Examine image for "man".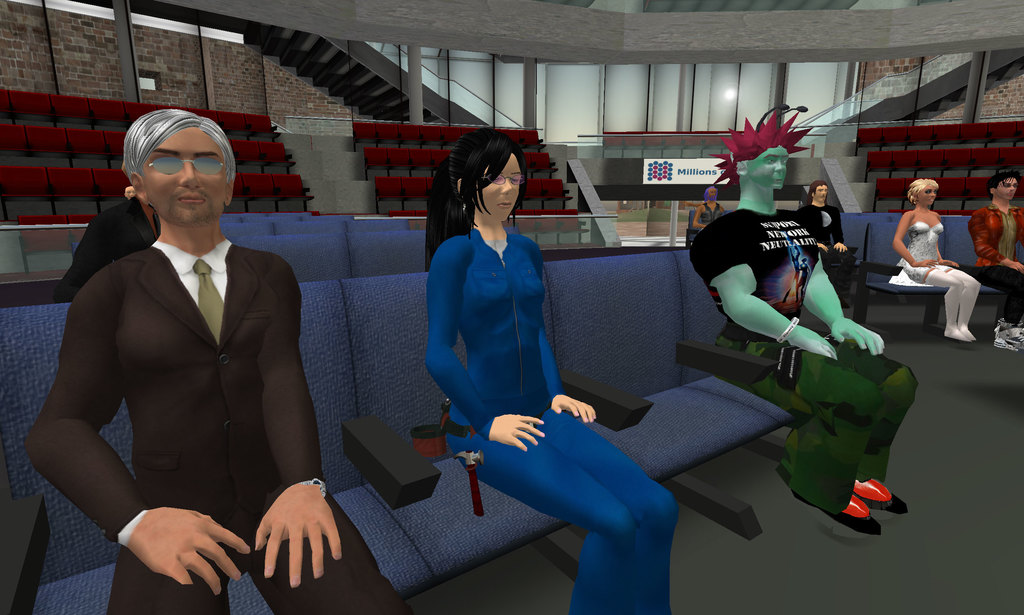
Examination result: locate(19, 108, 418, 614).
